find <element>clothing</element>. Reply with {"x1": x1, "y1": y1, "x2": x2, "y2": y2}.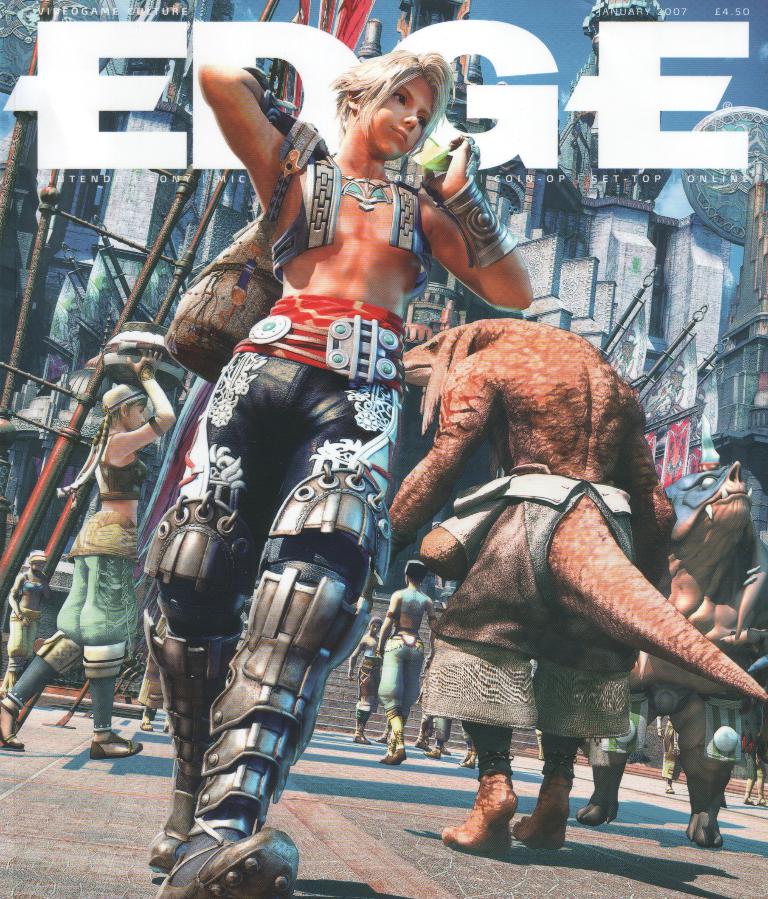
{"x1": 372, "y1": 584, "x2": 440, "y2": 701}.
